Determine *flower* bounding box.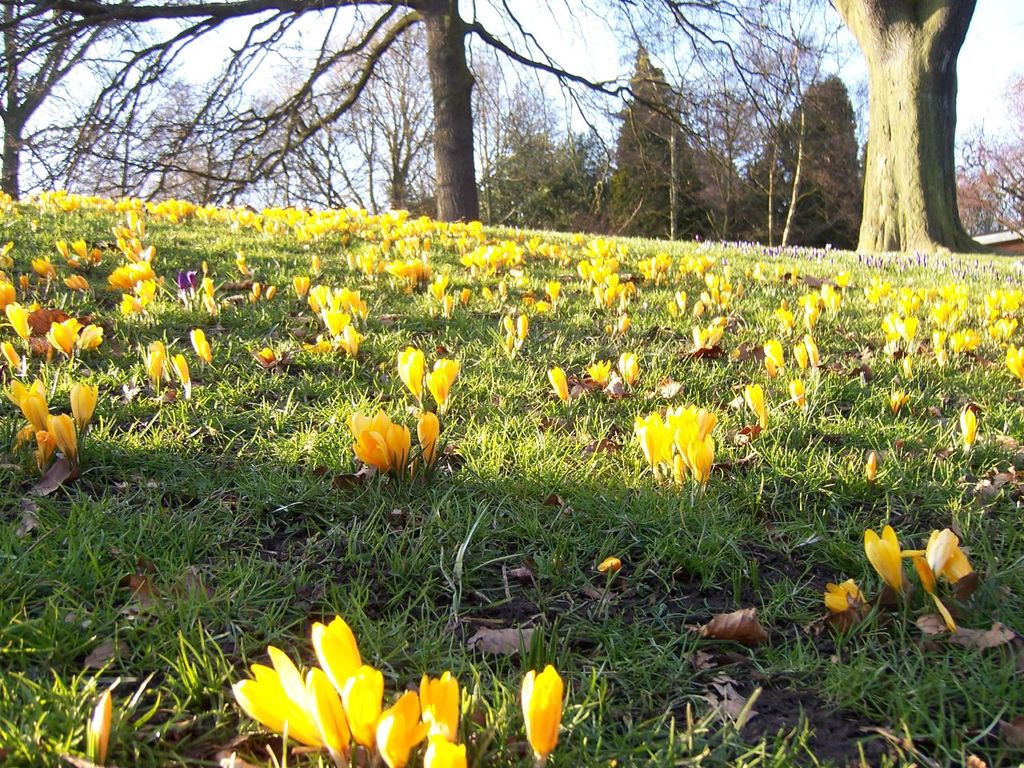
Determined: {"x1": 522, "y1": 663, "x2": 566, "y2": 761}.
